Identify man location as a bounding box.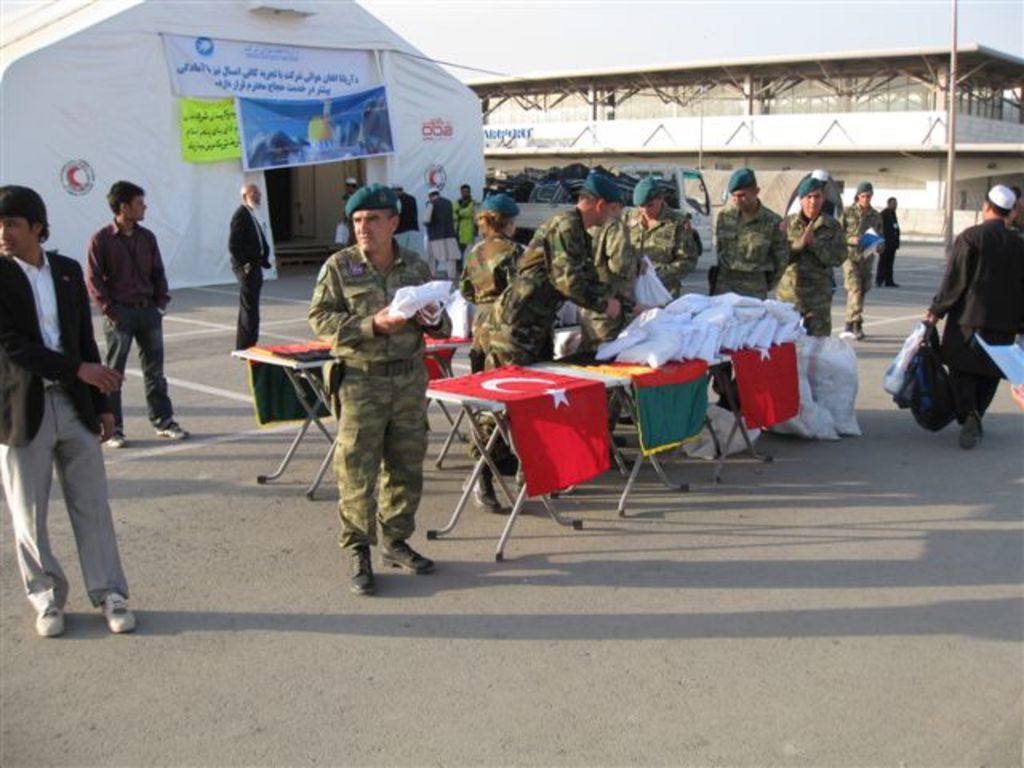
778, 168, 848, 338.
